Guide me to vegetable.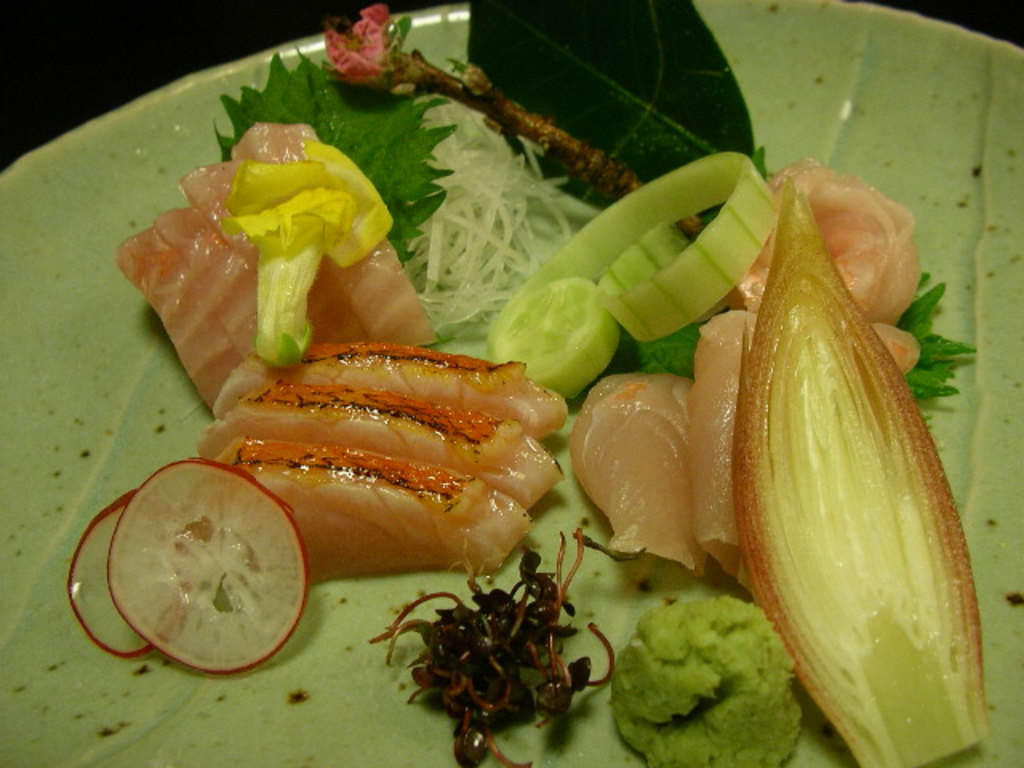
Guidance: 110/458/309/678.
